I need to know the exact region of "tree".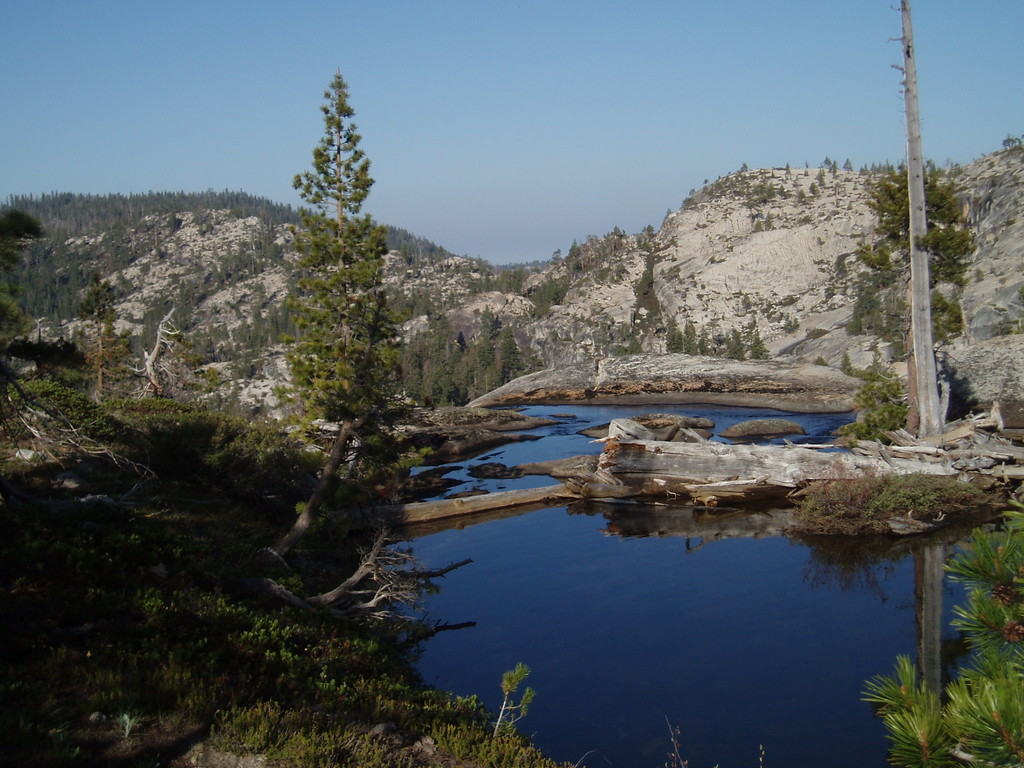
Region: bbox=(286, 67, 415, 435).
